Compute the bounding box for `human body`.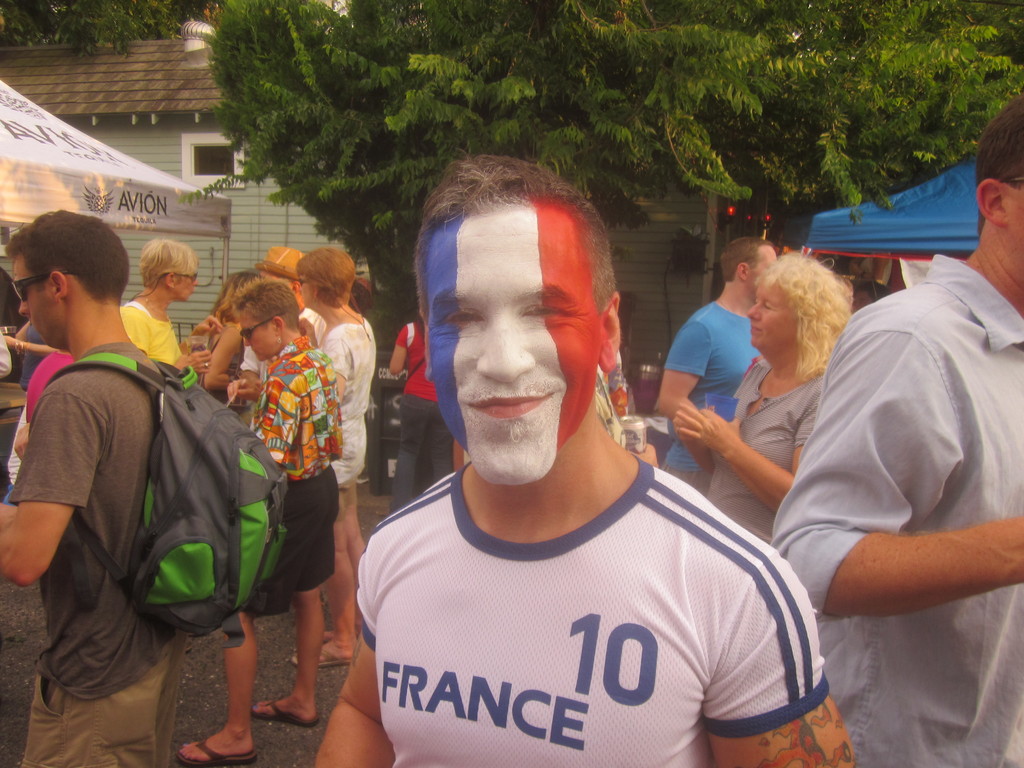
l=116, t=300, r=211, b=652.
